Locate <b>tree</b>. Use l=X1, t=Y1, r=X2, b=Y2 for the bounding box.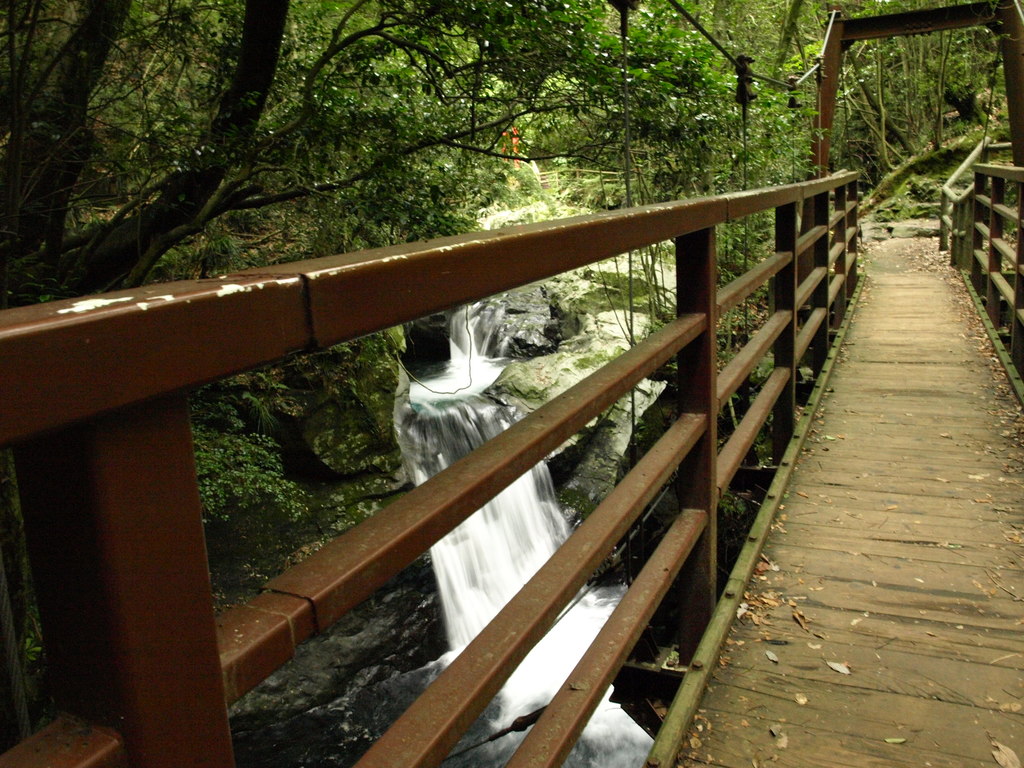
l=0, t=0, r=735, b=735.
